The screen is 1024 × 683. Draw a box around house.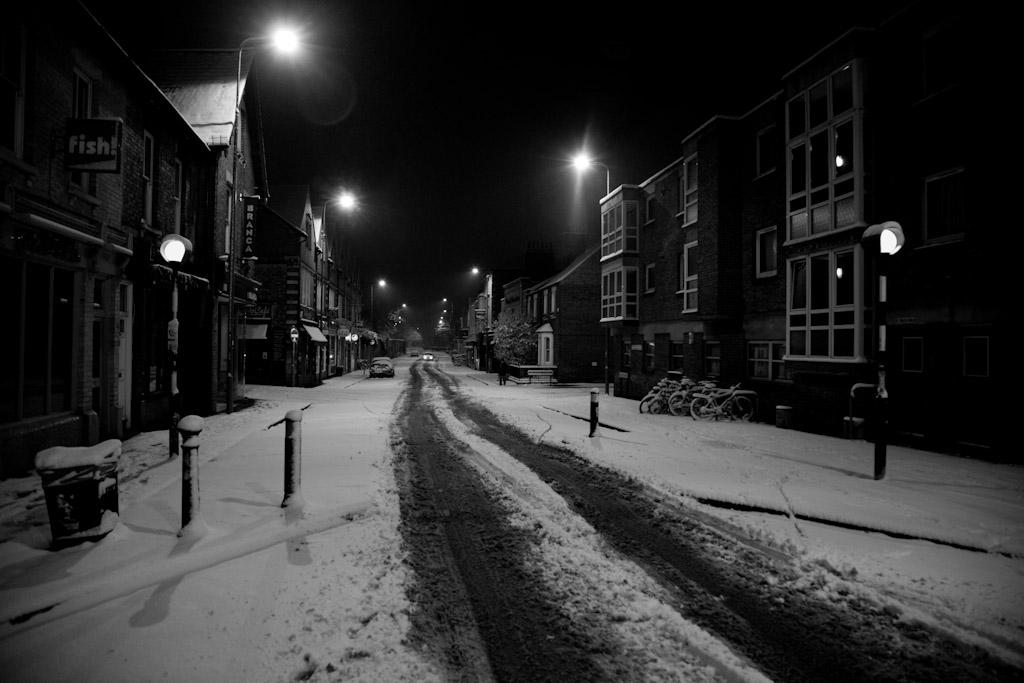
Rect(255, 178, 366, 387).
